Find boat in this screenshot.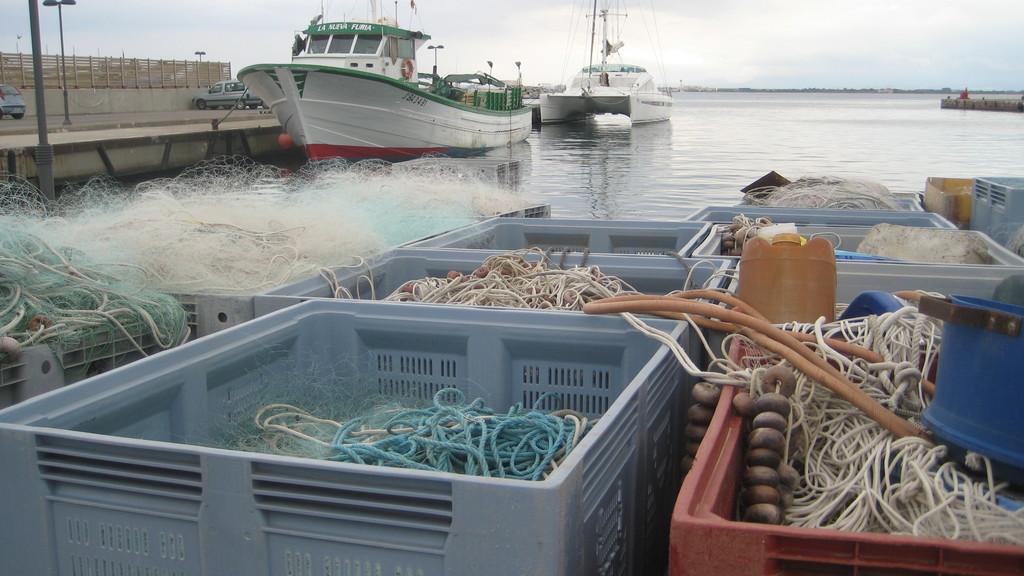
The bounding box for boat is l=215, t=0, r=541, b=148.
